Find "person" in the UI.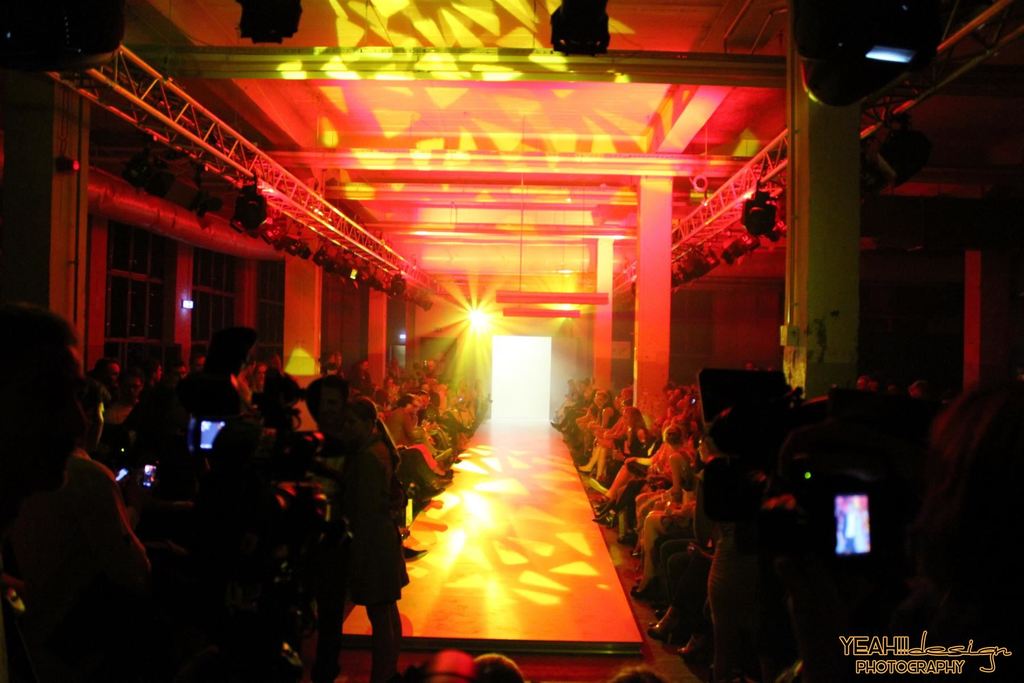
UI element at (630, 420, 692, 555).
